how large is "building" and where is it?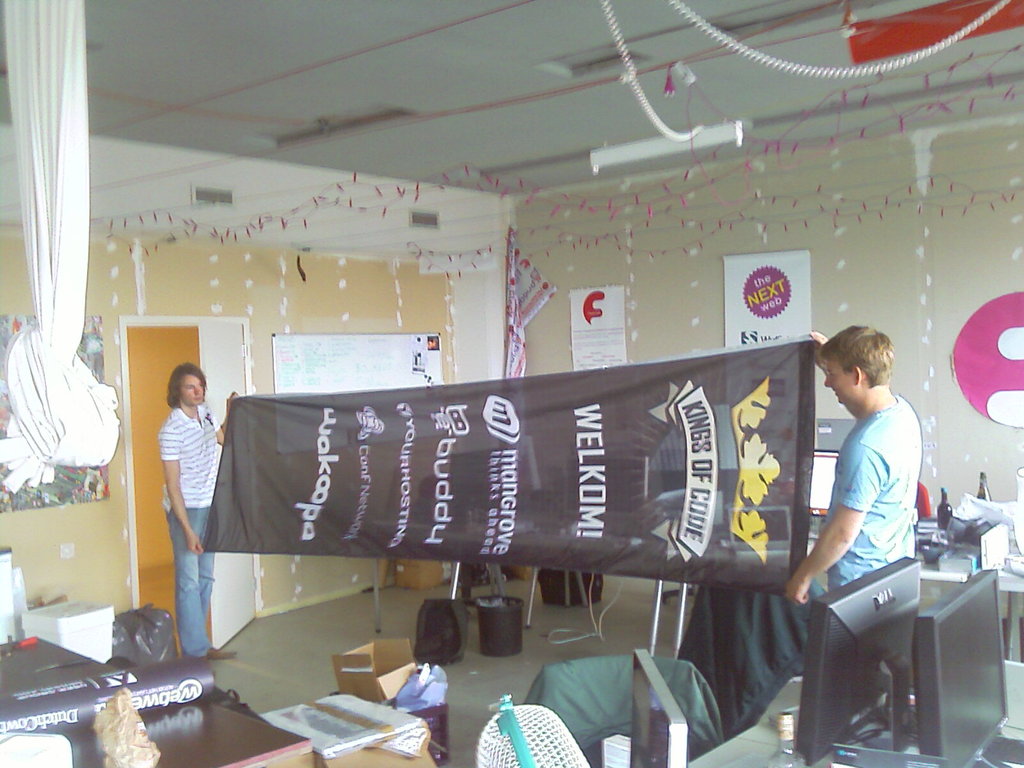
Bounding box: x1=1 y1=2 x2=1023 y2=767.
